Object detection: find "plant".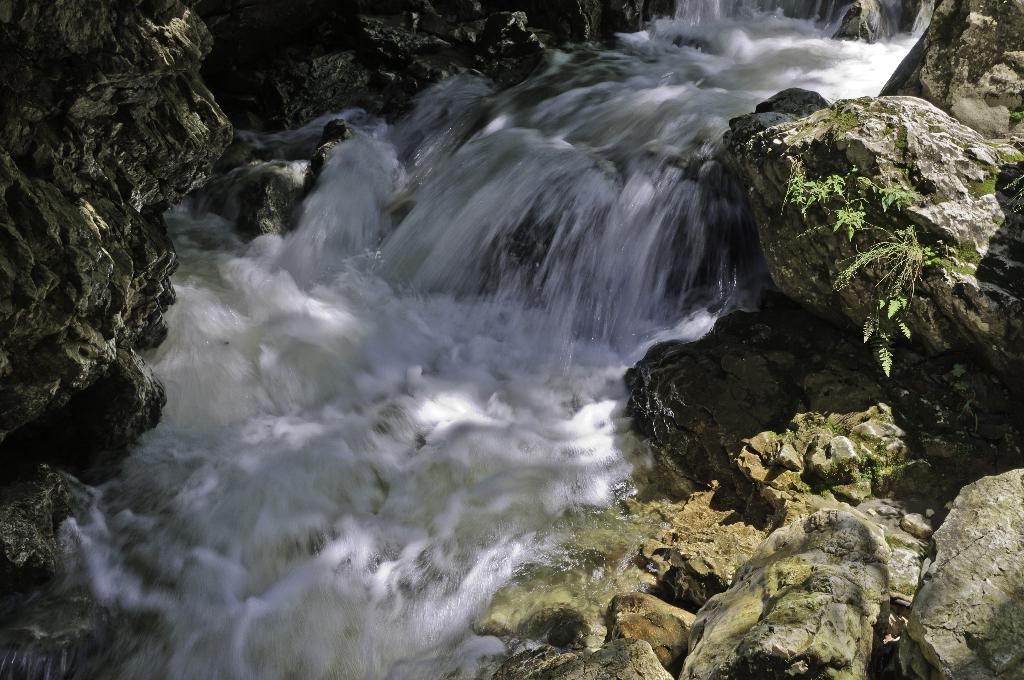
crop(782, 159, 980, 371).
